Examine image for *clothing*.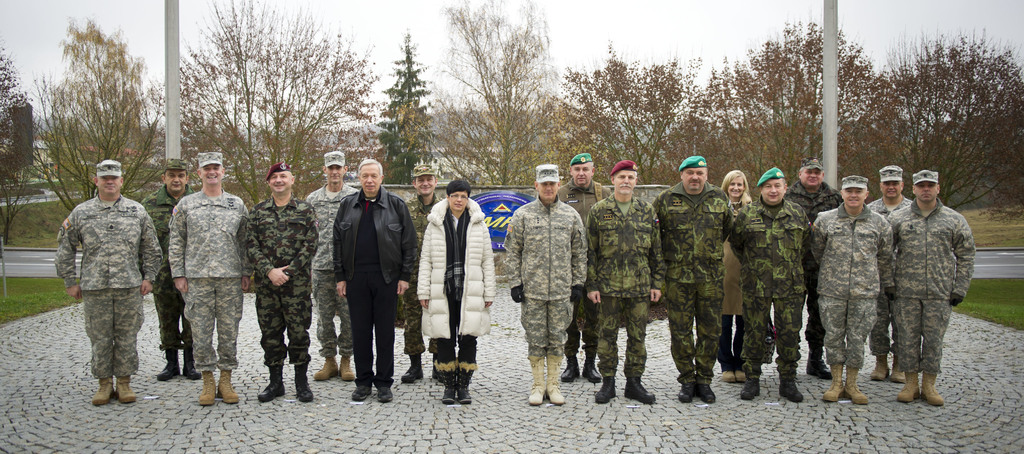
Examination result: 780 174 842 363.
